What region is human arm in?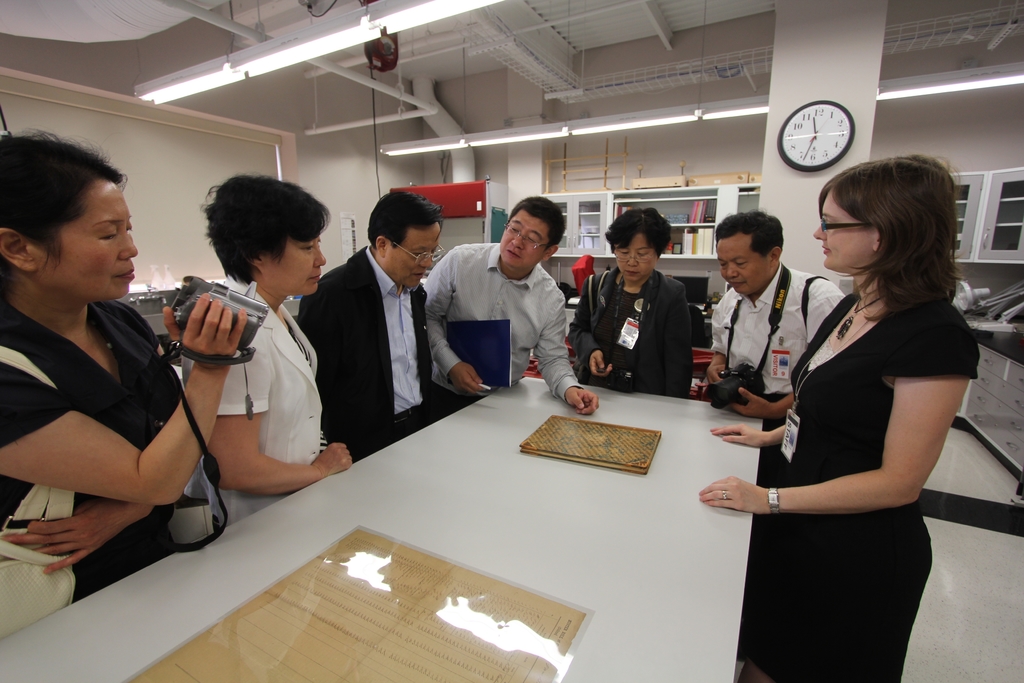
region(541, 283, 597, 414).
